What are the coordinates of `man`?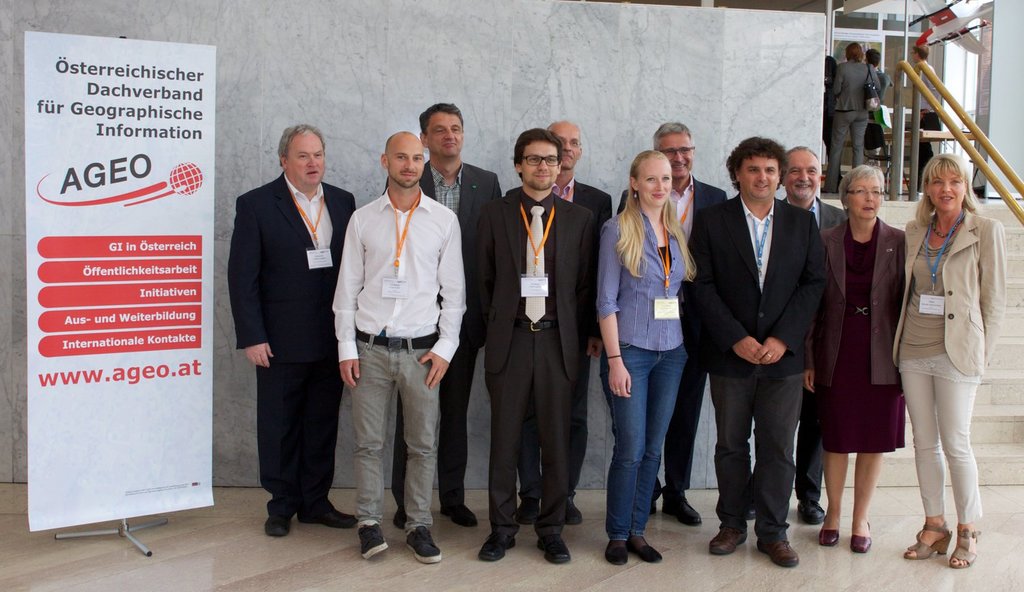
330/126/472/567.
